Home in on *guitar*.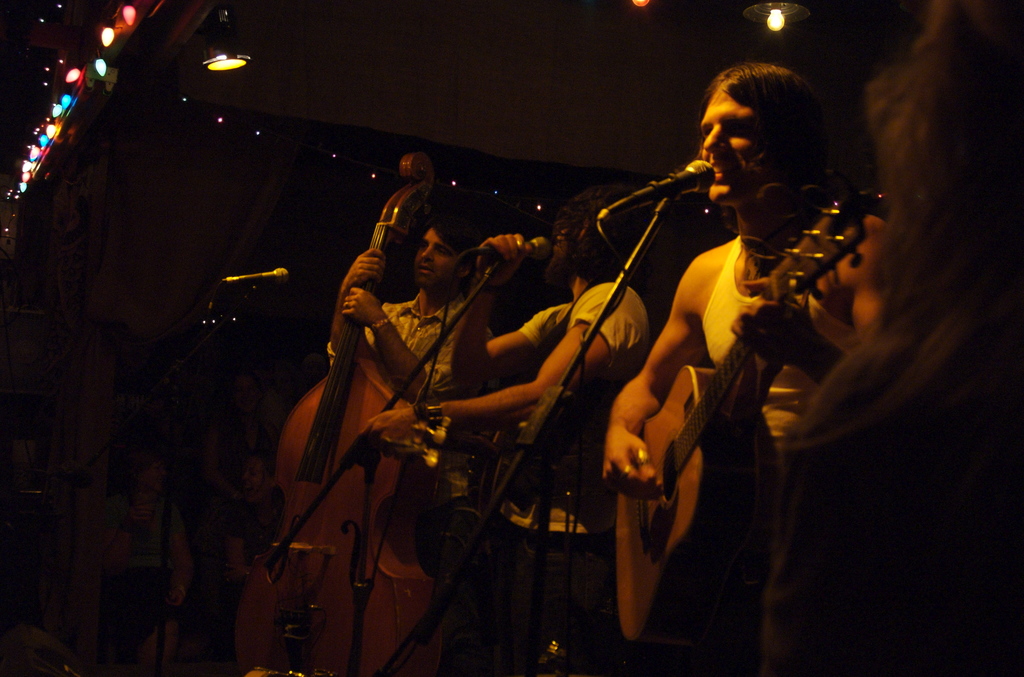
Homed in at [607,150,870,583].
